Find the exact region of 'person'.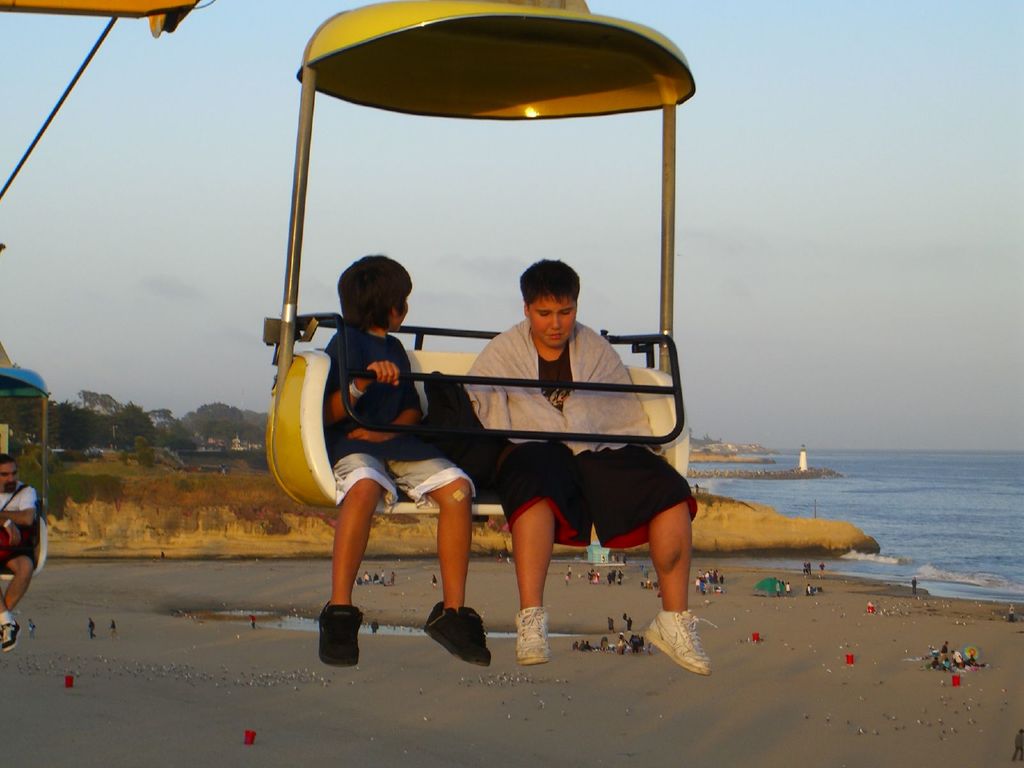
Exact region: {"left": 466, "top": 260, "right": 701, "bottom": 673}.
